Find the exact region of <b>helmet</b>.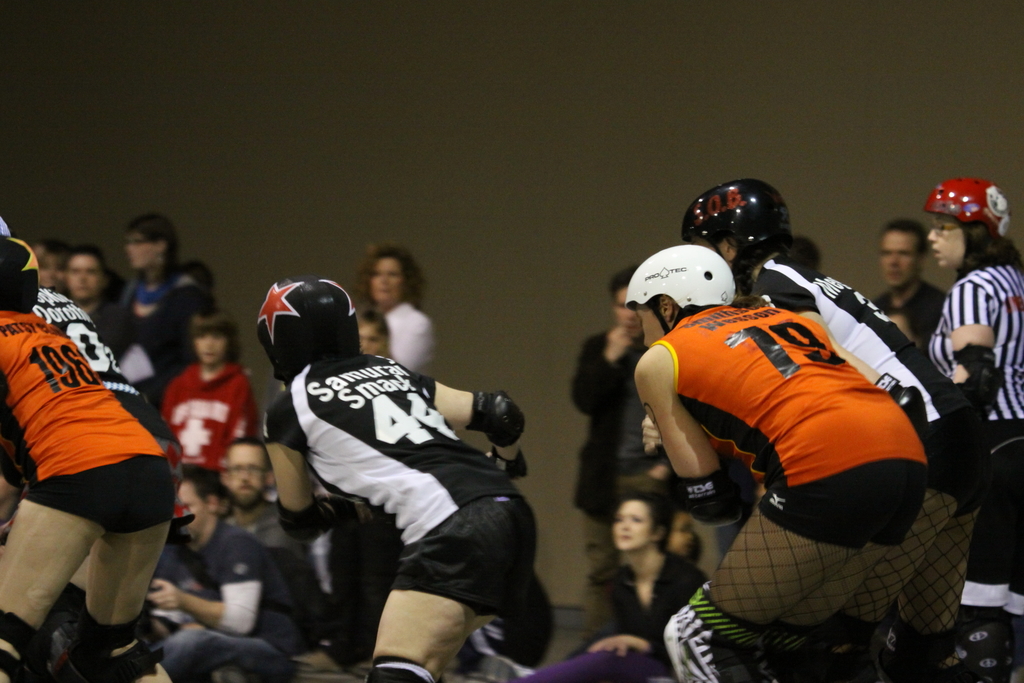
Exact region: x1=683, y1=172, x2=792, y2=270.
